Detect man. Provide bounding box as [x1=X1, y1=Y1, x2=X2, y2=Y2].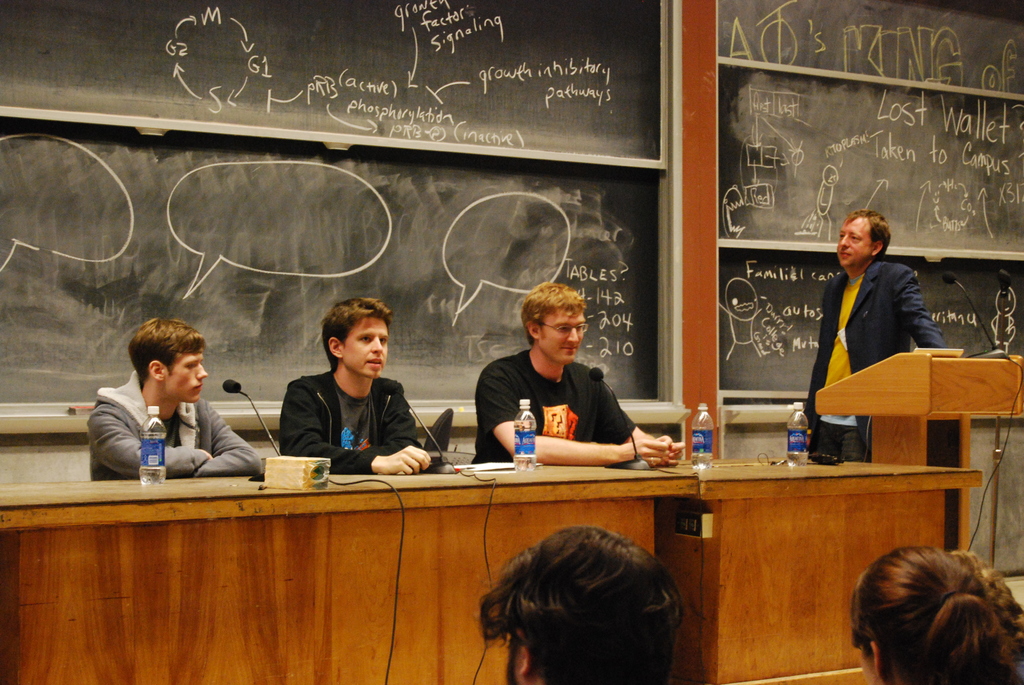
[x1=74, y1=328, x2=247, y2=490].
